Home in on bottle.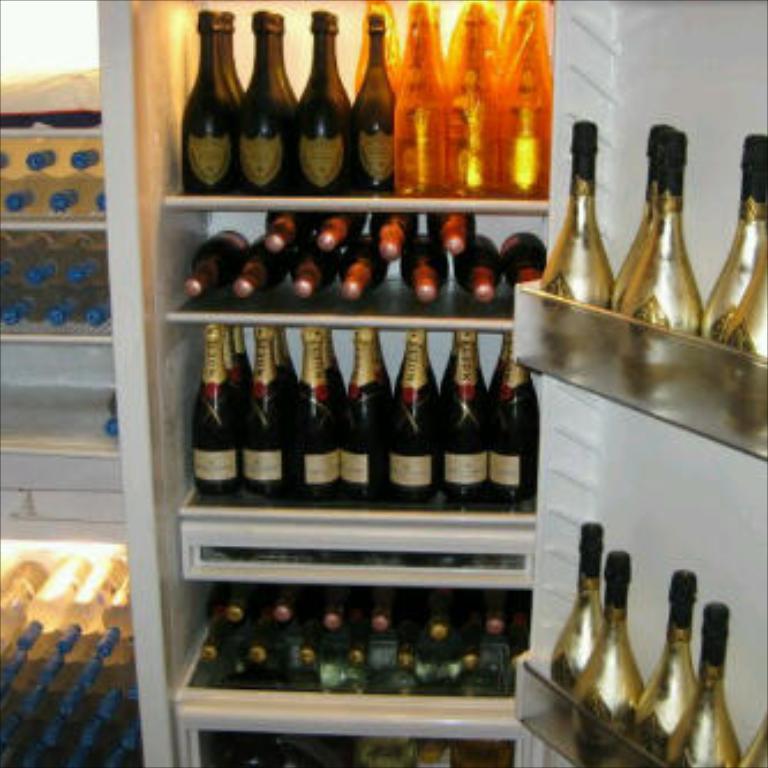
Homed in at [left=530, top=122, right=611, bottom=369].
